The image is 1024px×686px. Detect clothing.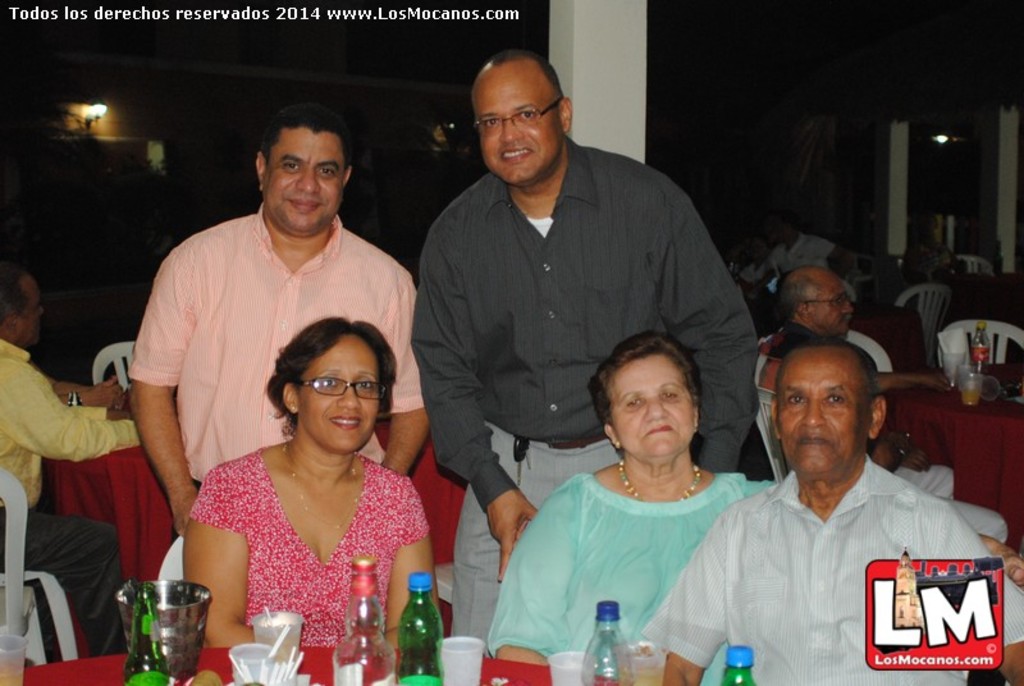
Detection: box=[0, 337, 140, 509].
